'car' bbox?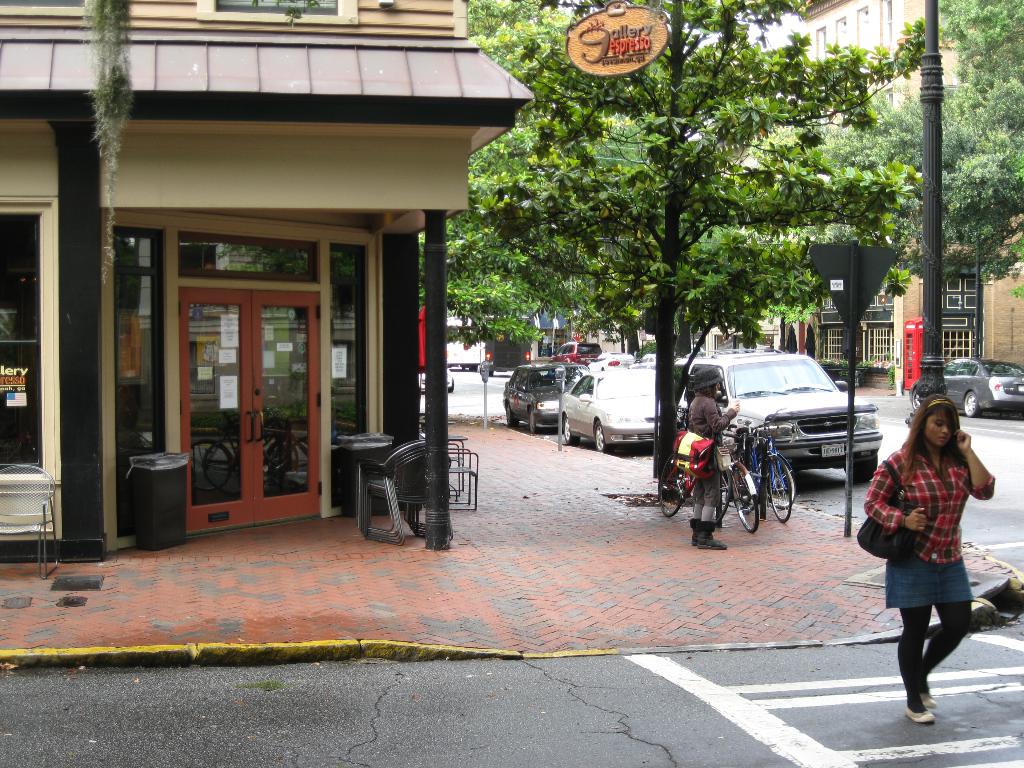
BBox(913, 362, 1023, 419)
